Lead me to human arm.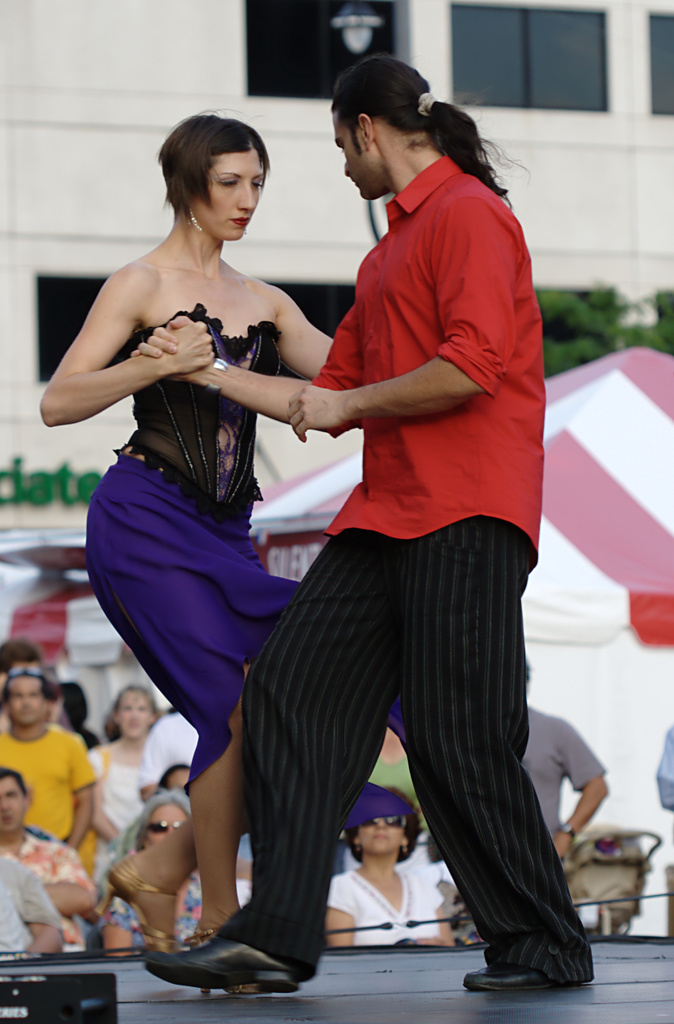
Lead to region(65, 735, 103, 856).
